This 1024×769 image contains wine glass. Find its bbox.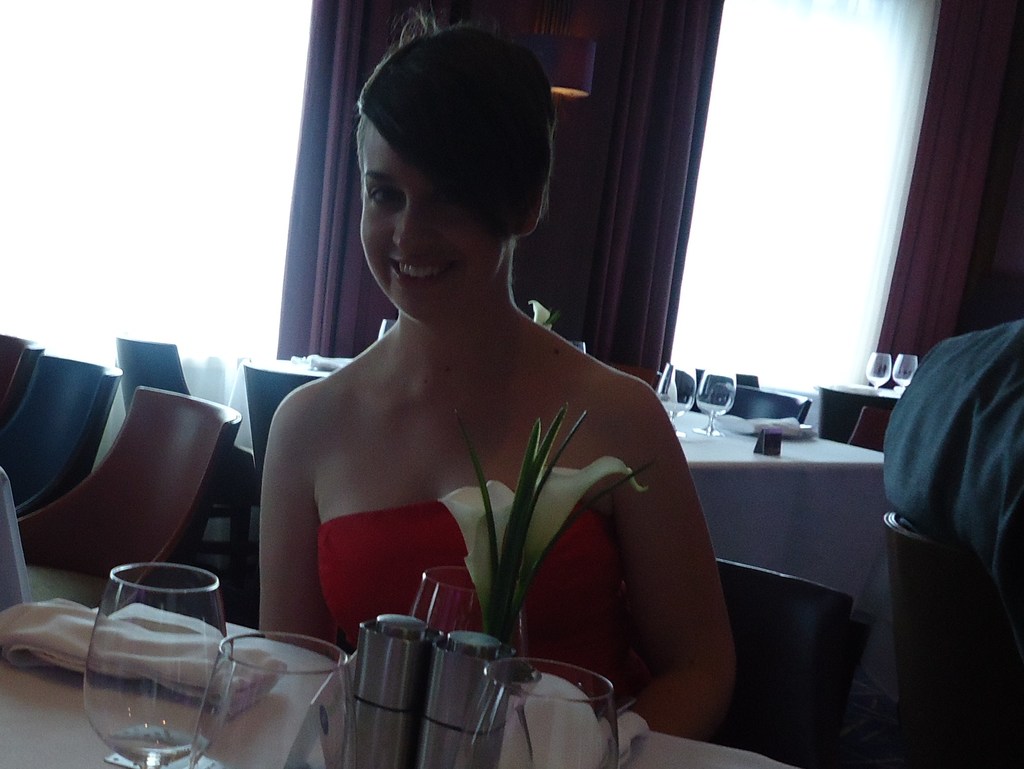
box(864, 351, 890, 391).
